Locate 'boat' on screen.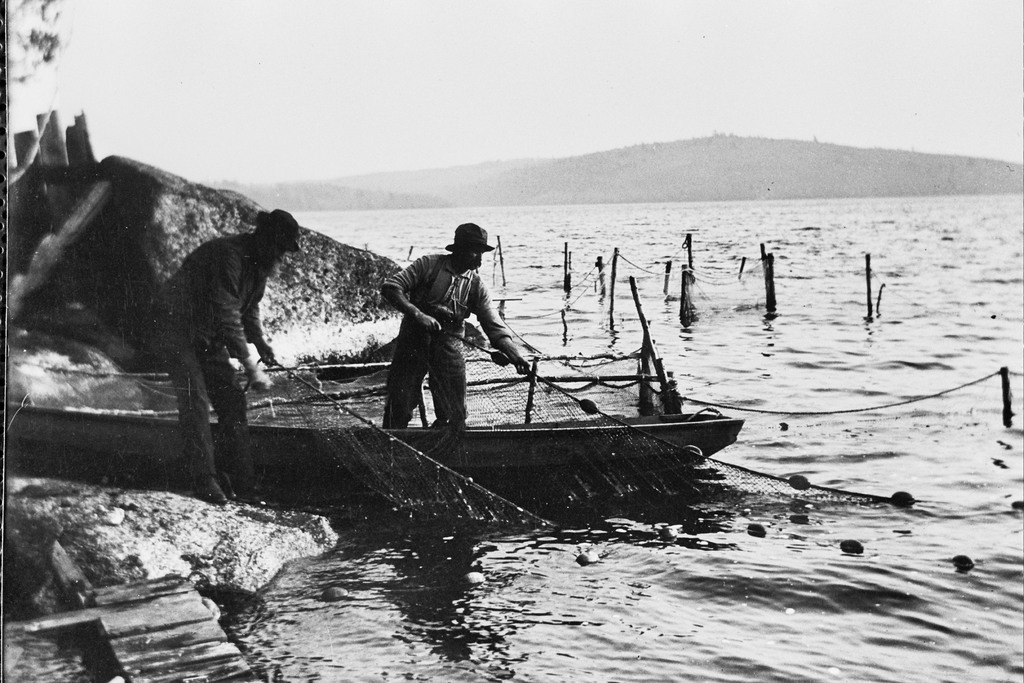
On screen at box=[0, 350, 750, 509].
